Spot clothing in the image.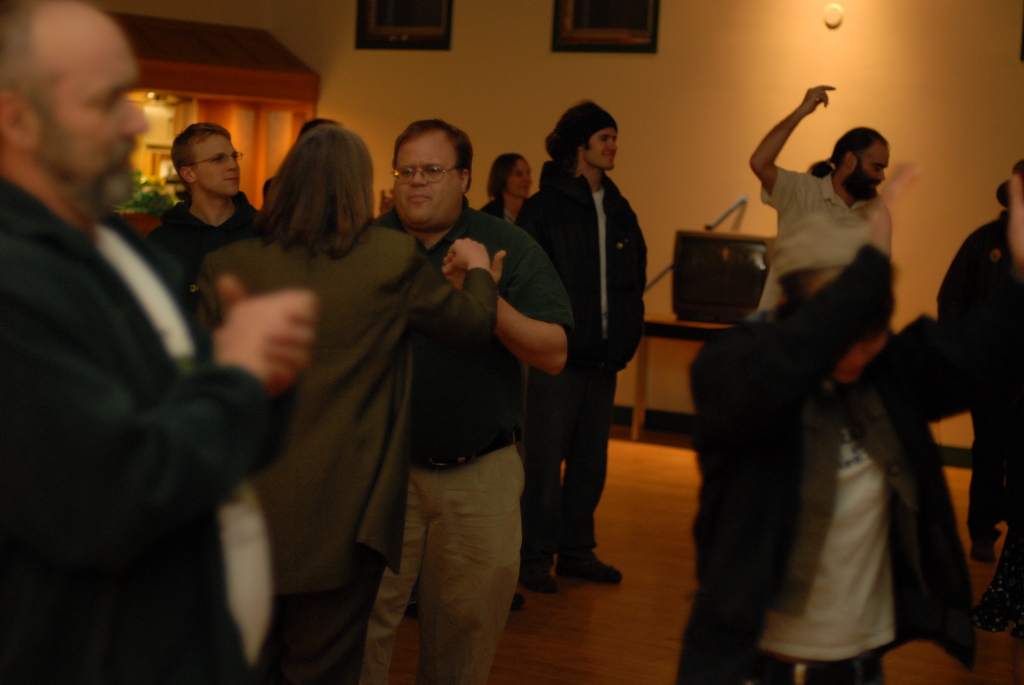
clothing found at region(745, 146, 905, 316).
